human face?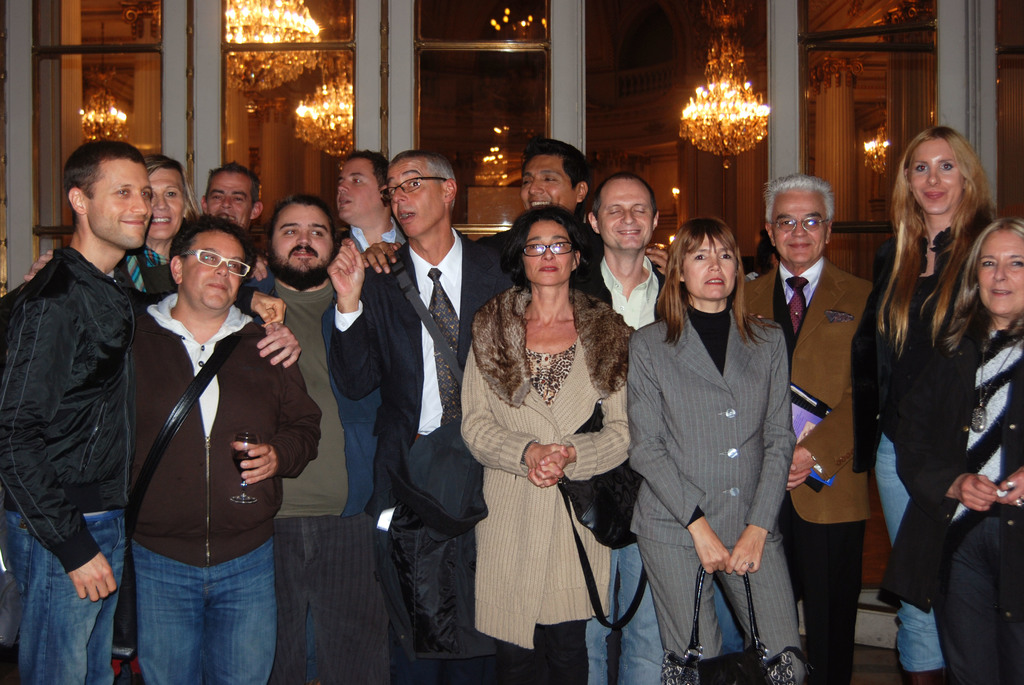
205/170/253/224
